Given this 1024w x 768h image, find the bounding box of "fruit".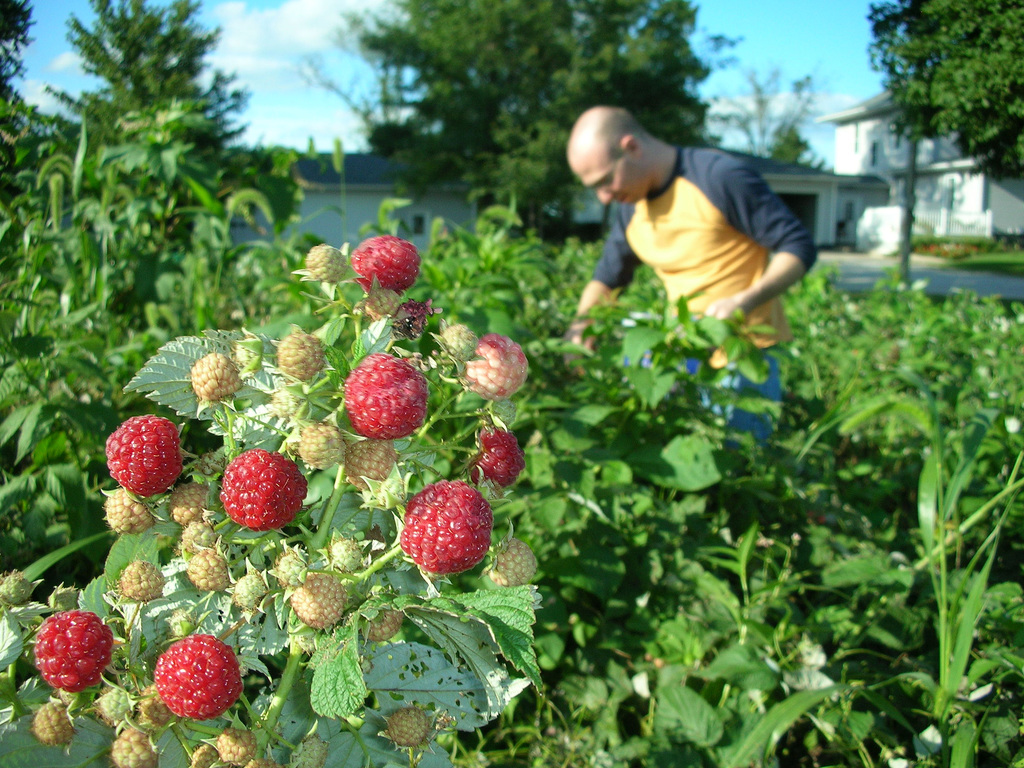
locate(237, 569, 271, 604).
